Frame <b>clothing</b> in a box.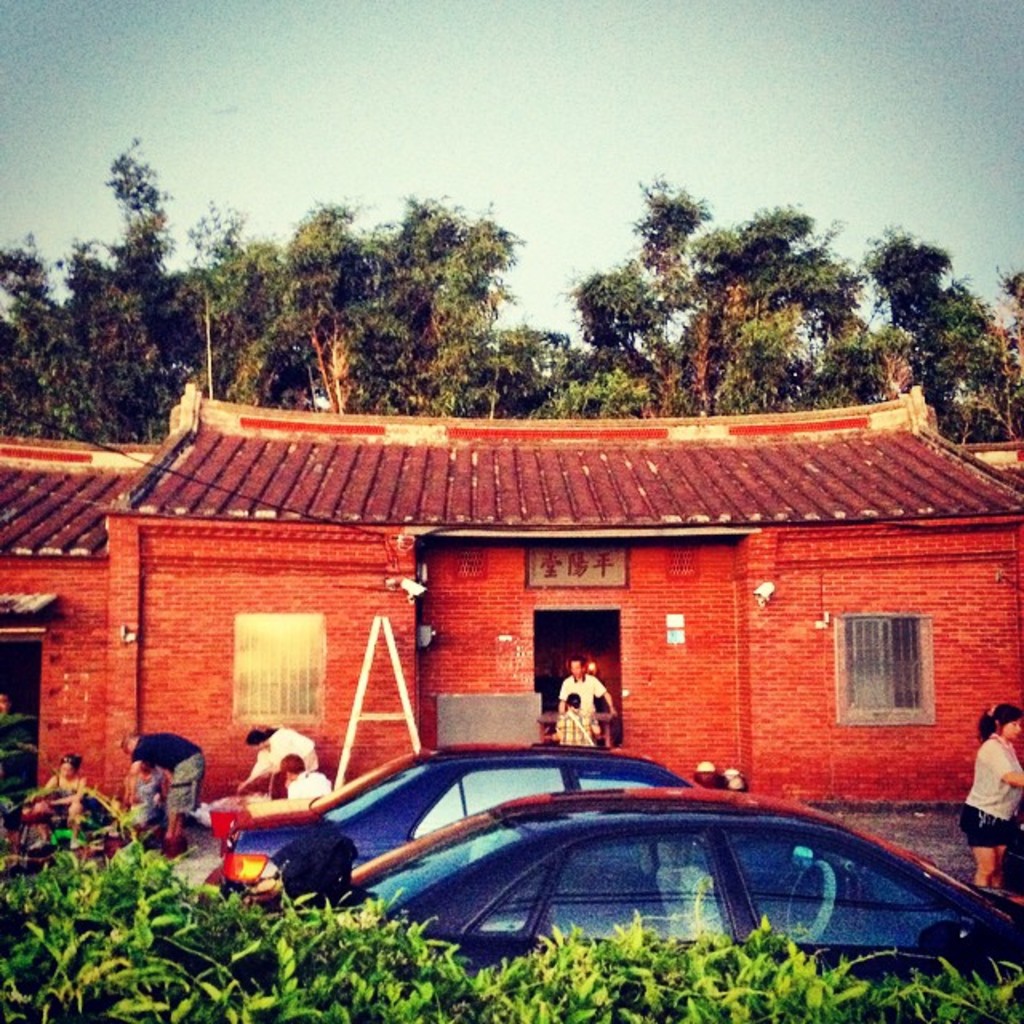
l=533, t=674, r=605, b=731.
